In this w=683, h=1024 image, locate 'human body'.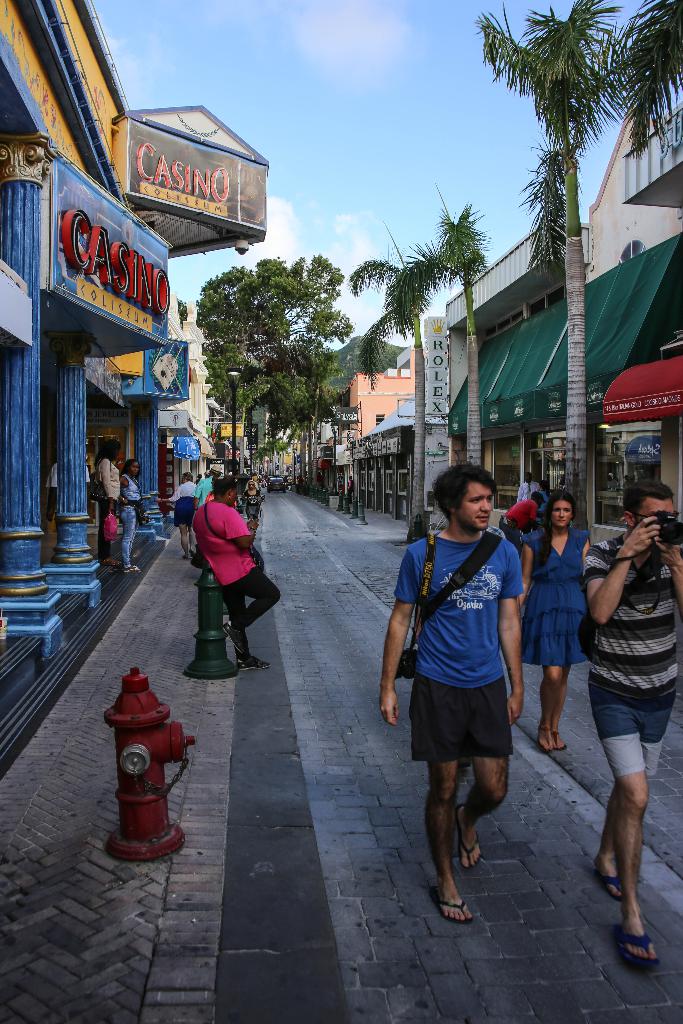
Bounding box: pyautogui.locateOnScreen(192, 478, 281, 669).
